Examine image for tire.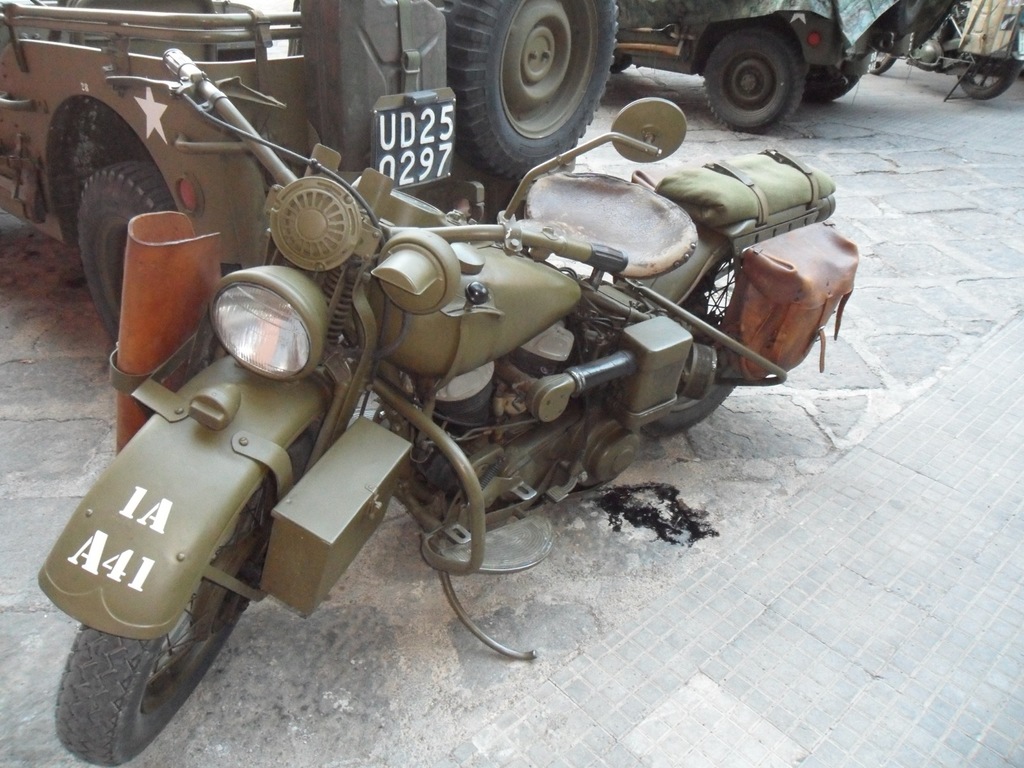
Examination result: box(865, 45, 902, 72).
